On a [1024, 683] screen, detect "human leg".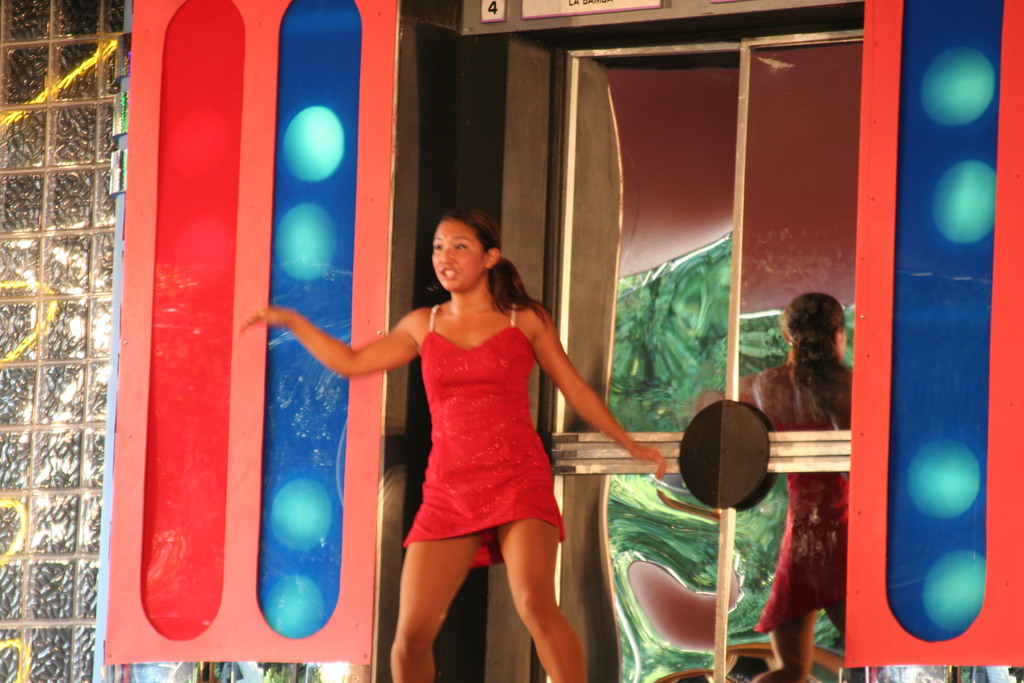
(765, 600, 817, 677).
